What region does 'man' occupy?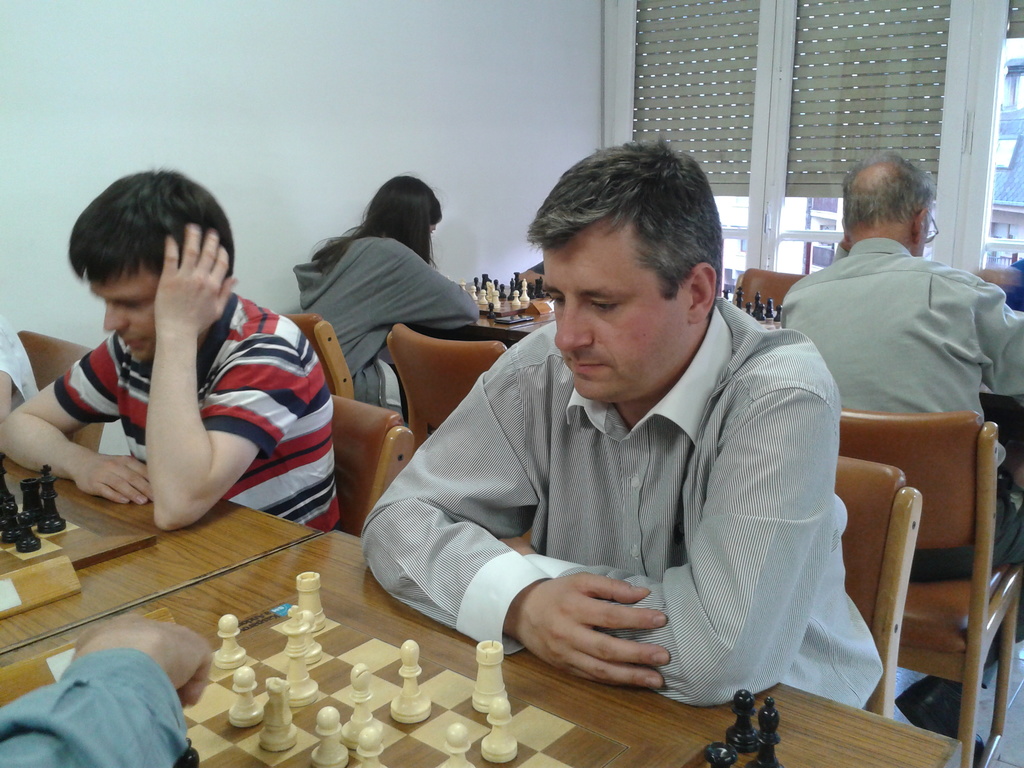
l=0, t=164, r=348, b=533.
